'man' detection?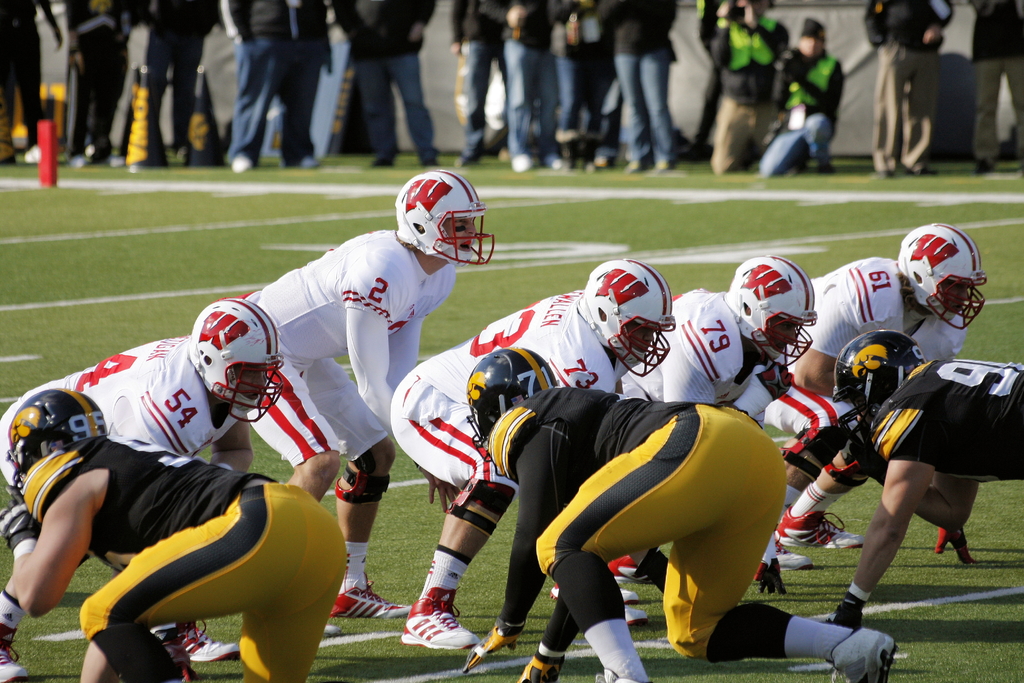
box=[243, 164, 507, 621]
